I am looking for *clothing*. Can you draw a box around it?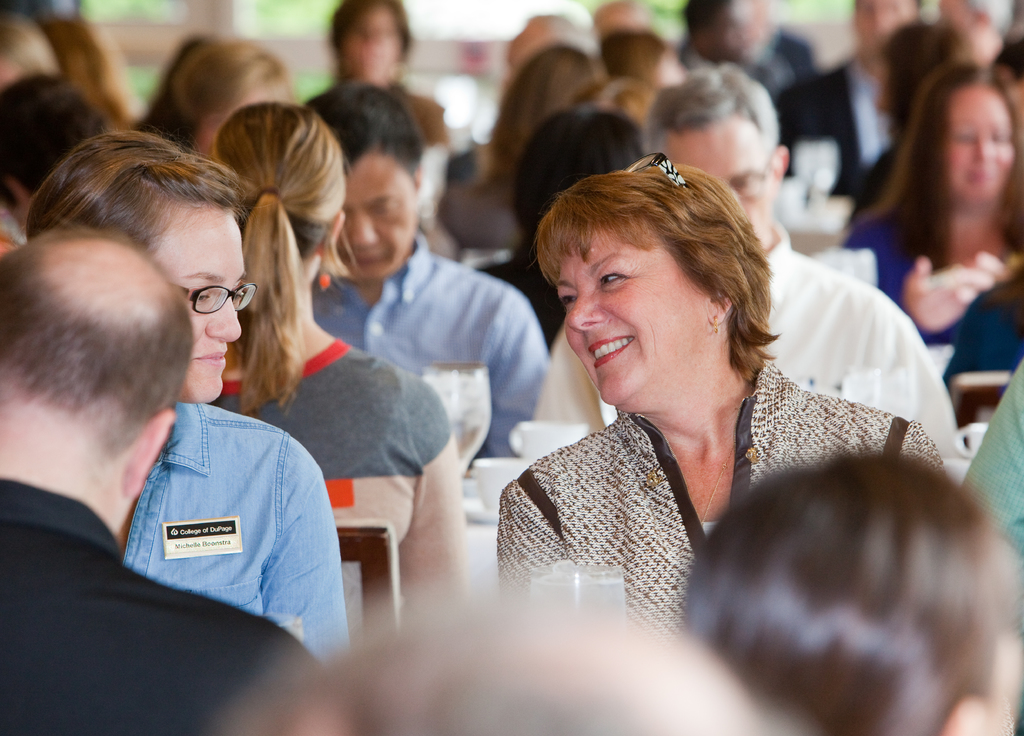
Sure, the bounding box is rect(127, 404, 349, 677).
